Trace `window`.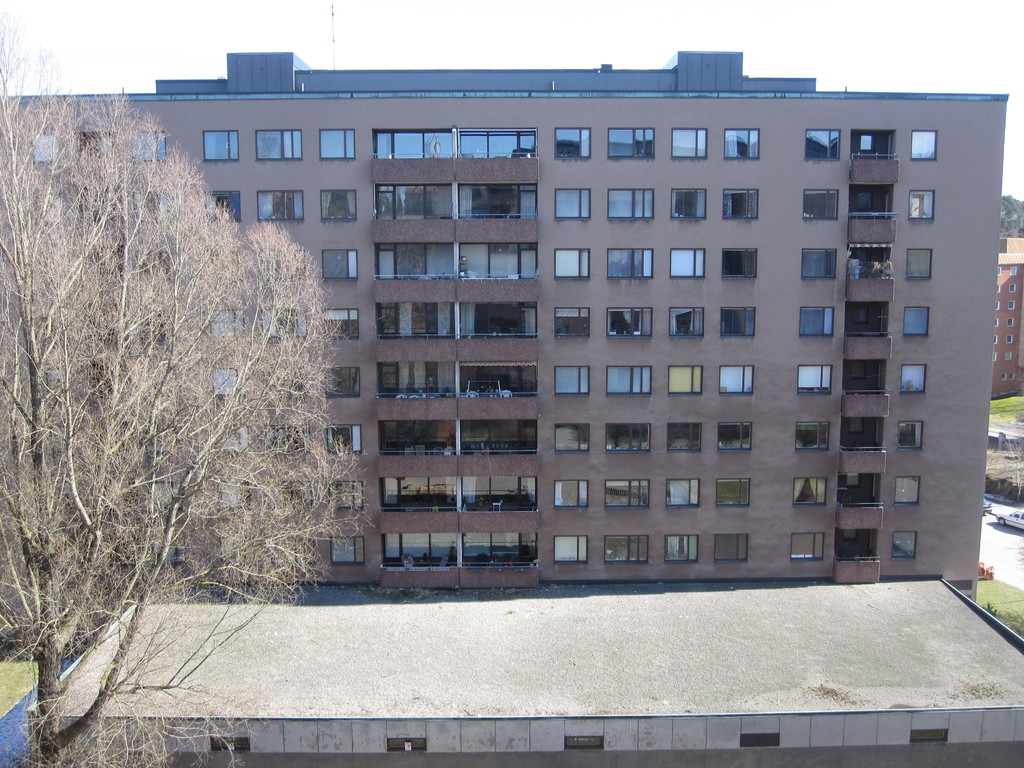
Traced to Rect(995, 351, 996, 360).
